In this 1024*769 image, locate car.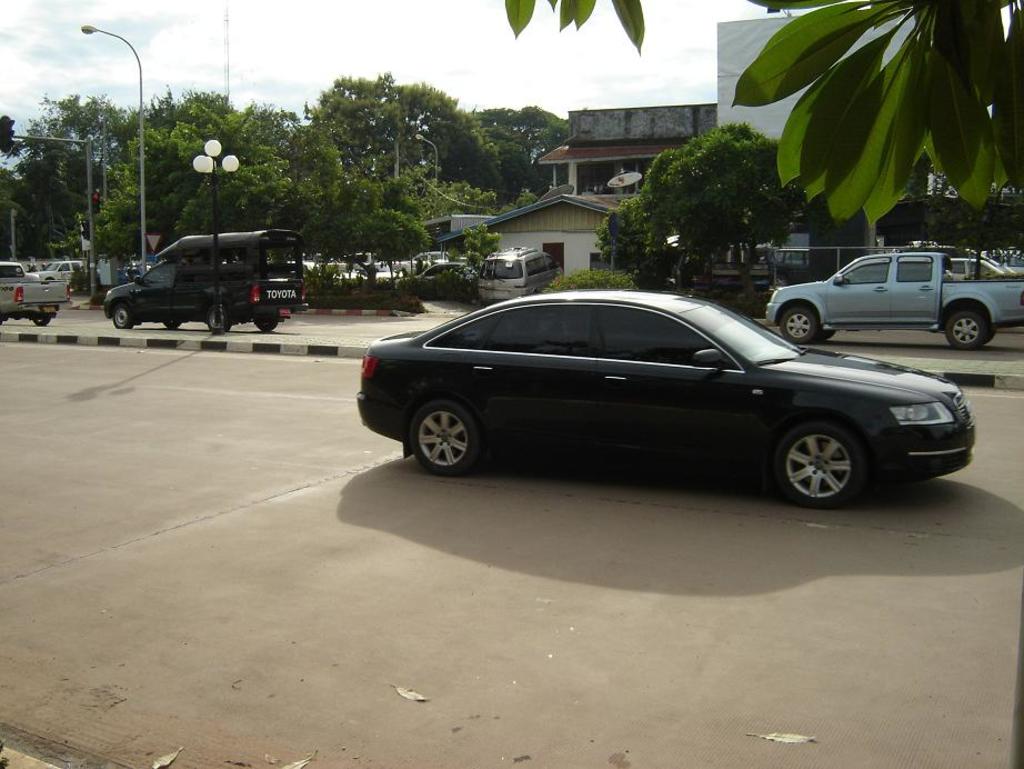
Bounding box: crop(480, 244, 559, 304).
